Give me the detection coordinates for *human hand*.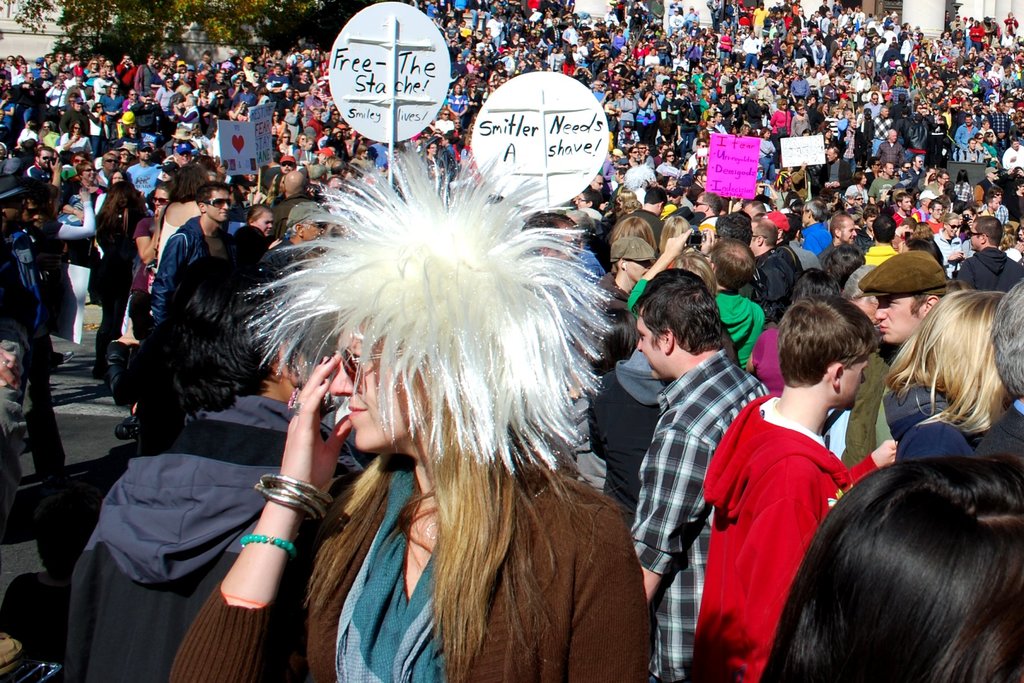
crop(597, 200, 607, 212).
